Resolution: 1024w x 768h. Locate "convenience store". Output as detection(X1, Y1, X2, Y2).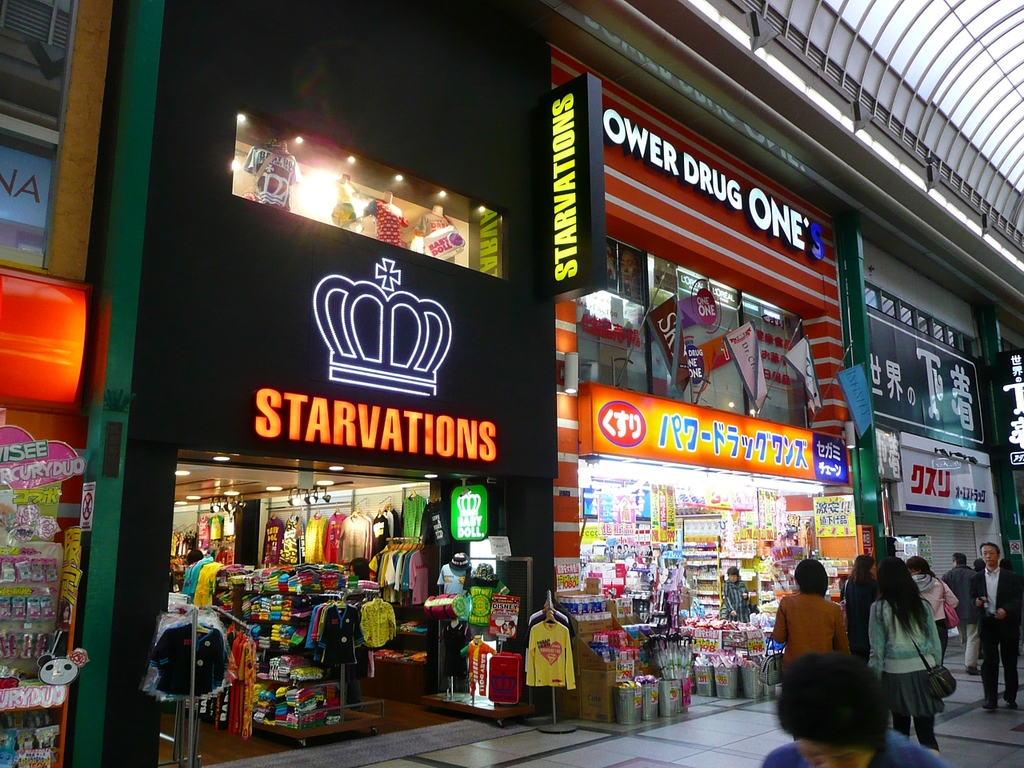
detection(487, 320, 877, 731).
